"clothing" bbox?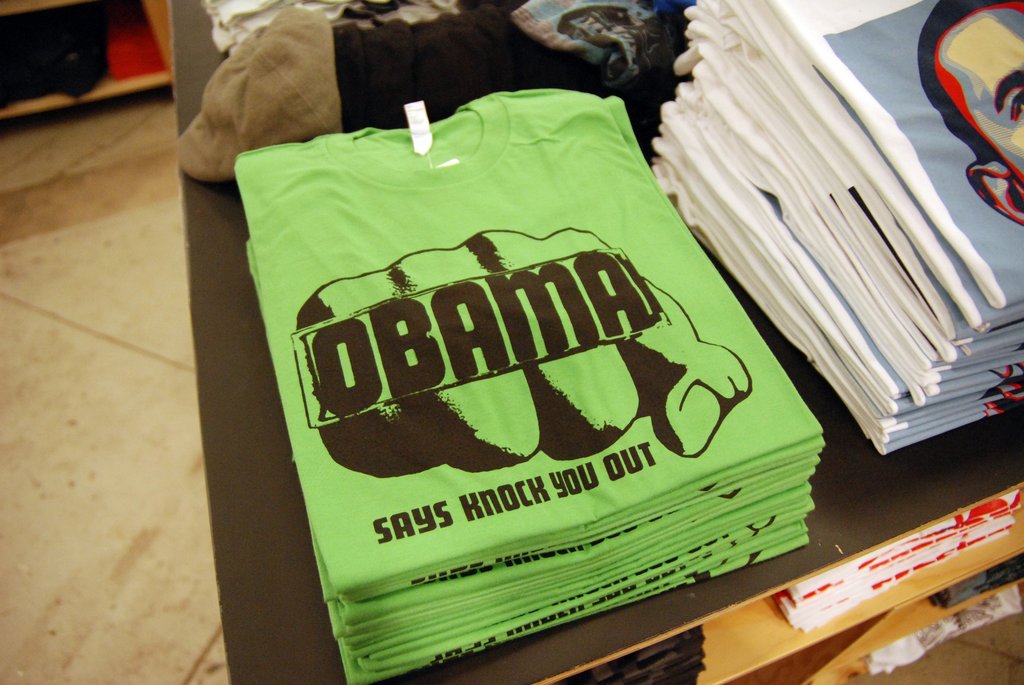
detection(649, 0, 1023, 454)
